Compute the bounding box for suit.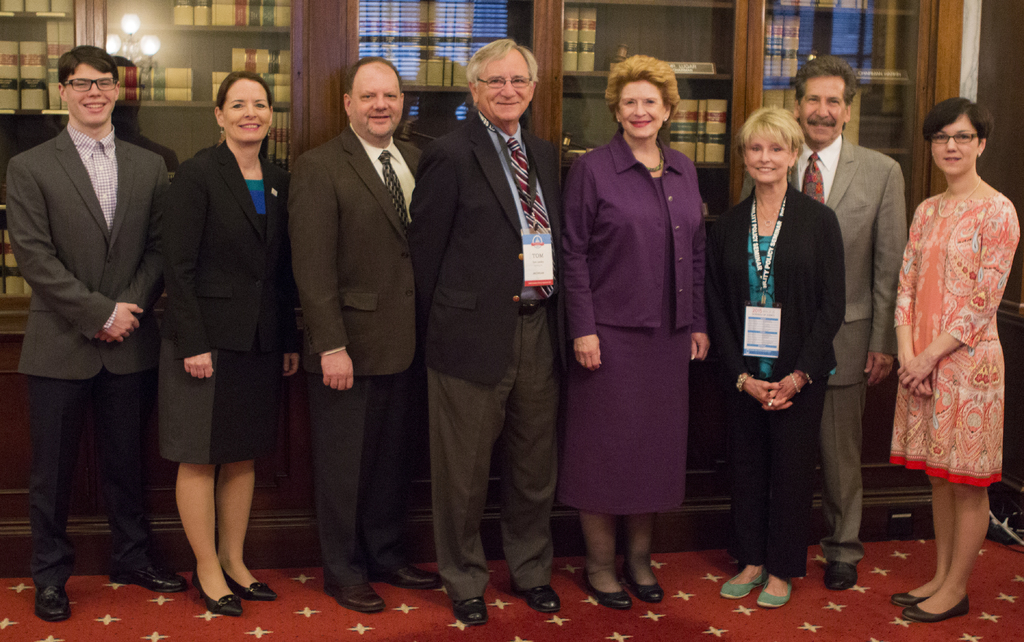
left=408, top=103, right=563, bottom=597.
